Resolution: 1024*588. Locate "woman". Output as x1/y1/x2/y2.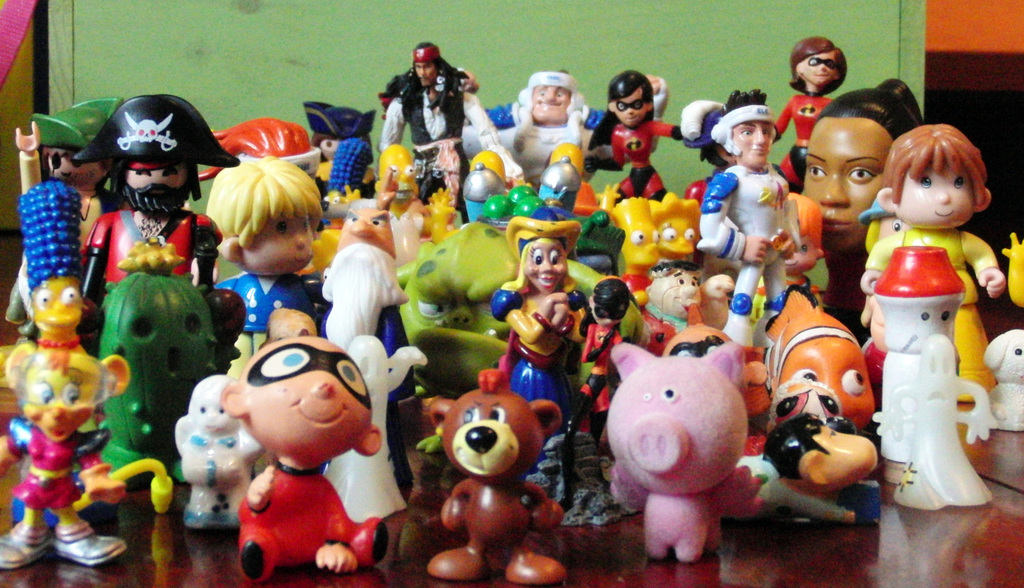
797/78/929/304.
